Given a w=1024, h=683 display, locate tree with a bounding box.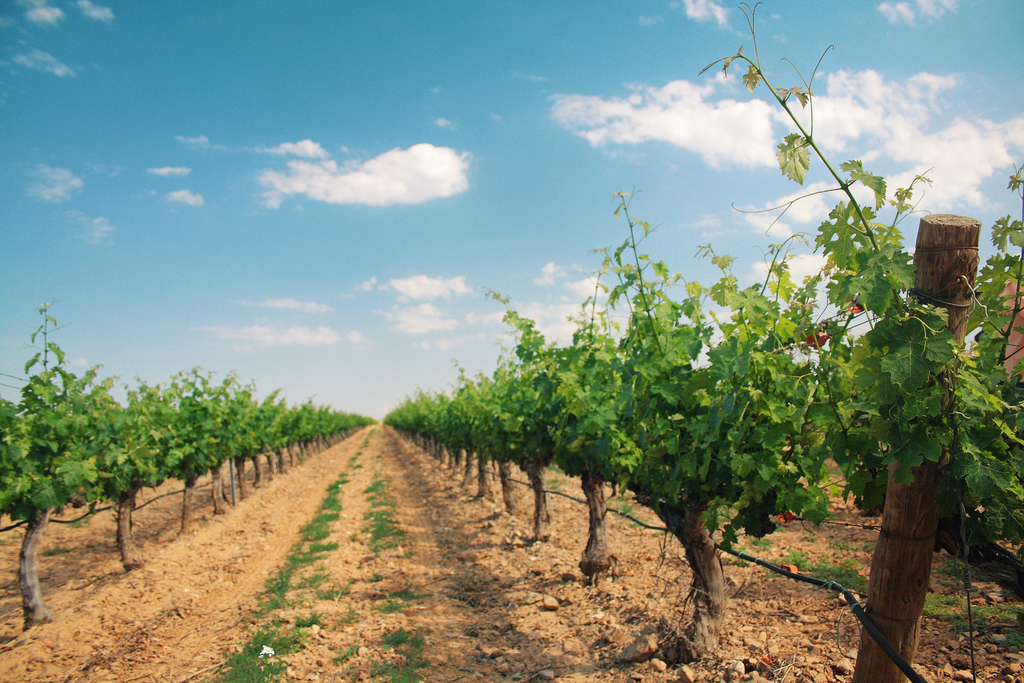
Located: {"x1": 315, "y1": 408, "x2": 341, "y2": 448}.
